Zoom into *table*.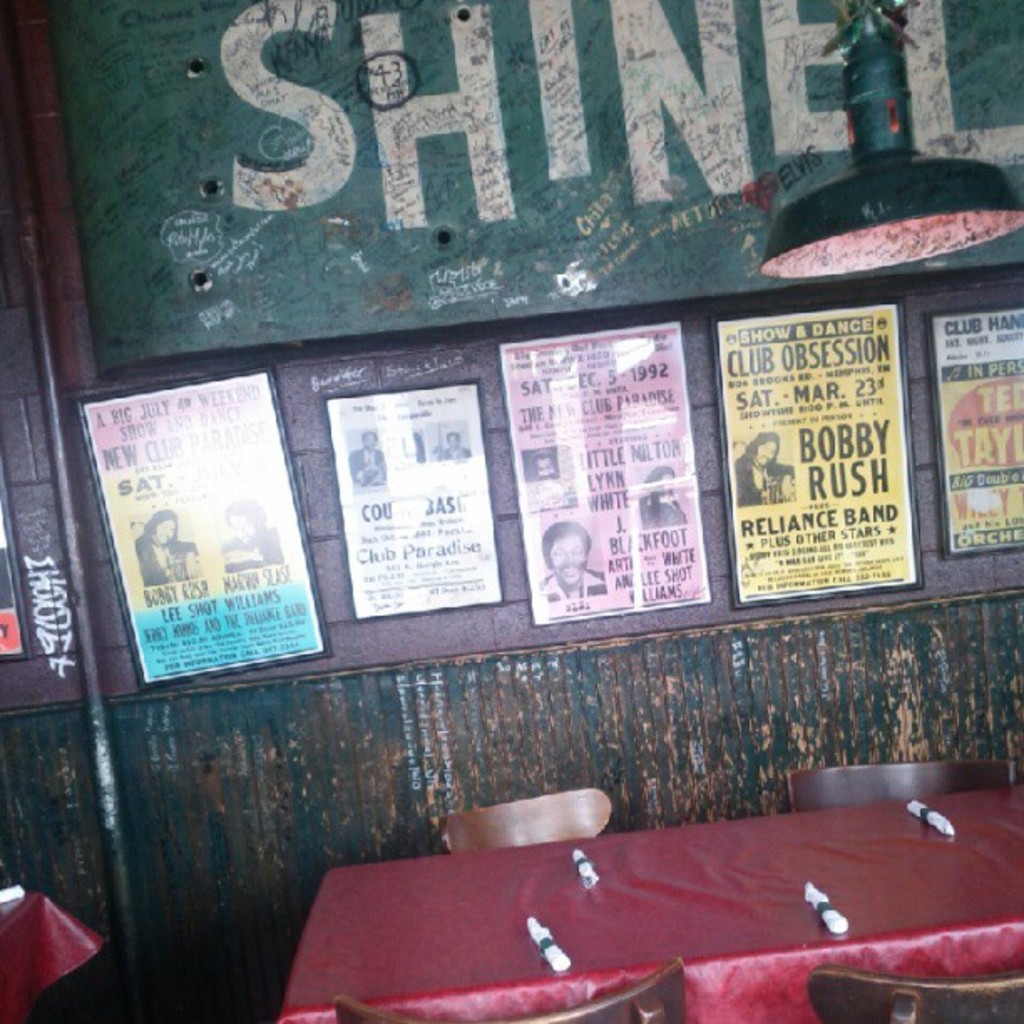
Zoom target: detection(276, 781, 1022, 1022).
